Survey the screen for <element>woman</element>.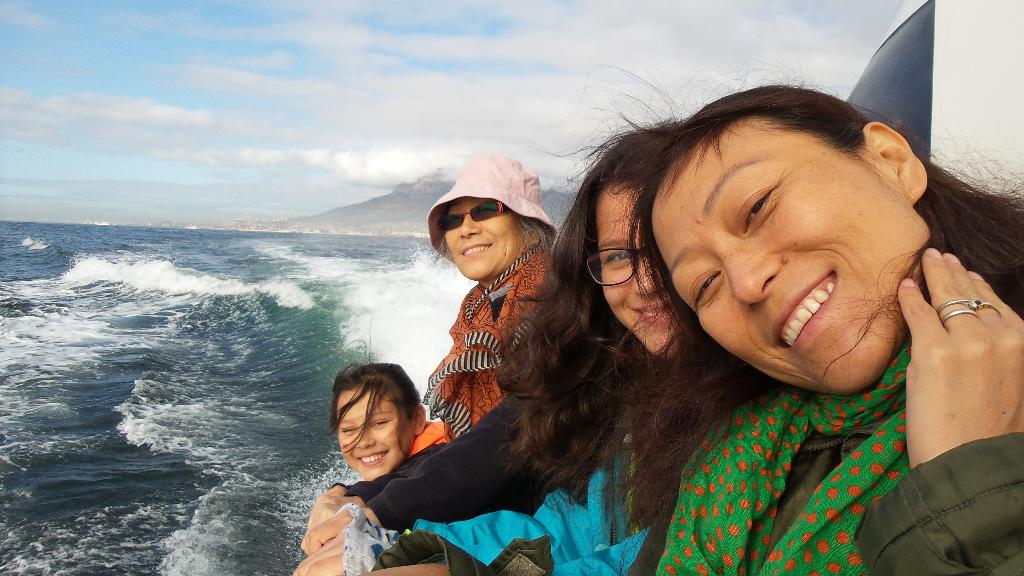
Survey found: <bbox>308, 354, 456, 542</bbox>.
